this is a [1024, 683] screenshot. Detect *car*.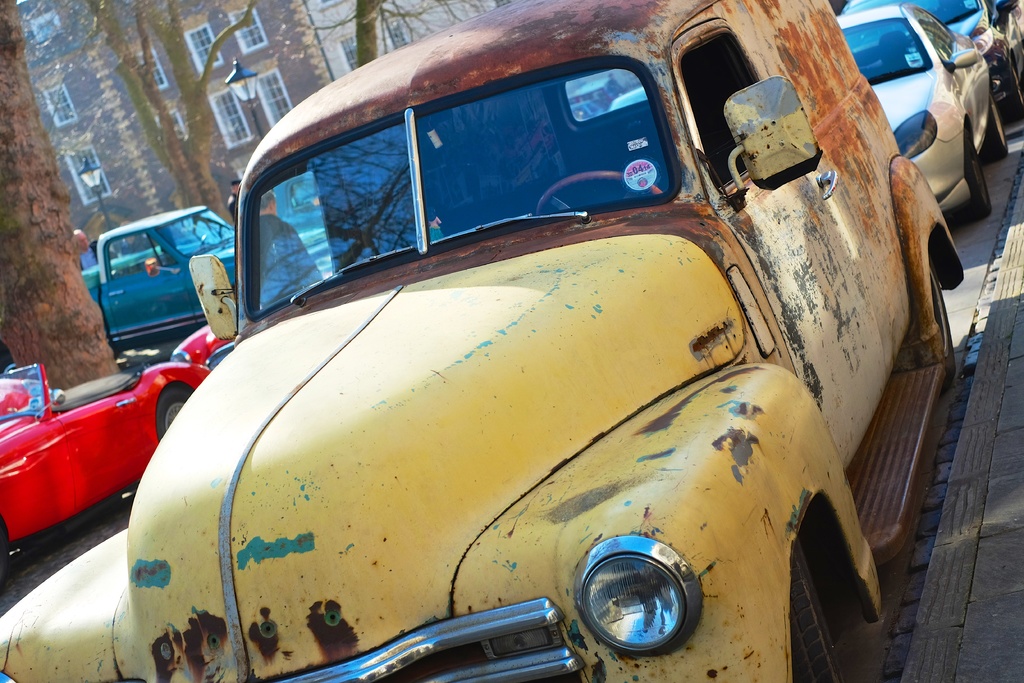
[840, 0, 1023, 122].
